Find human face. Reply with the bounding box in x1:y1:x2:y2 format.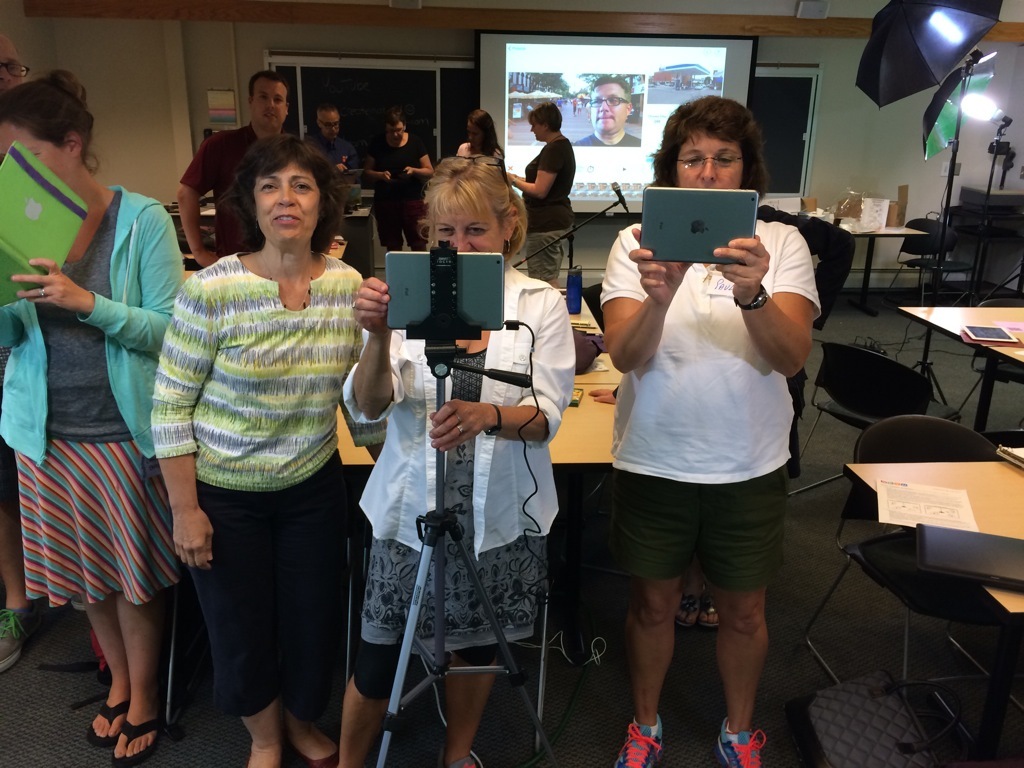
467:121:483:145.
